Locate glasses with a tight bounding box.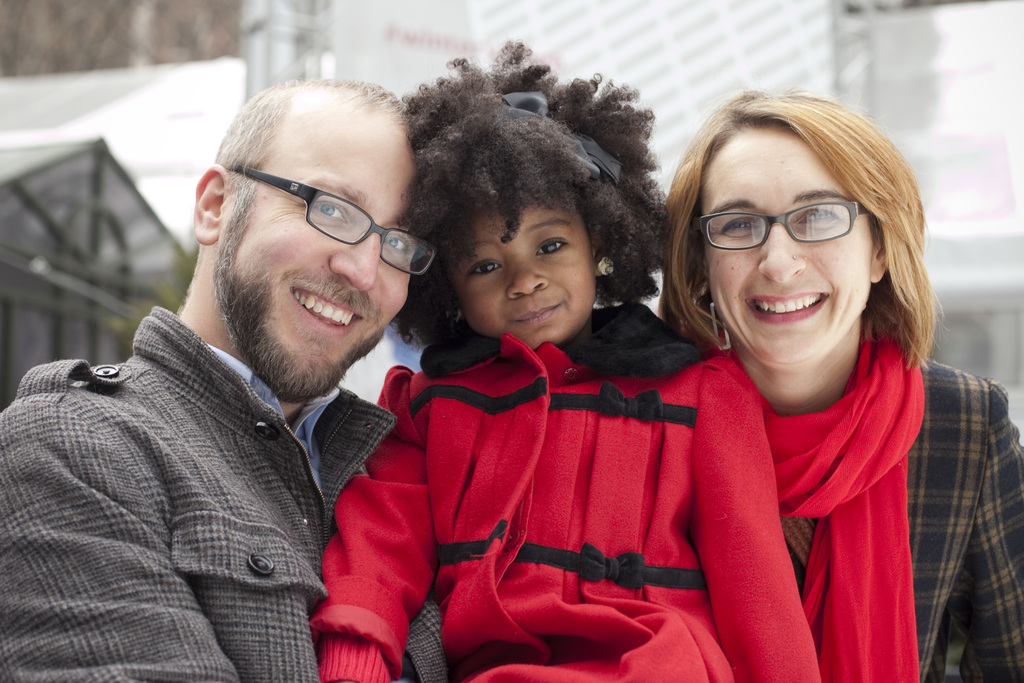
Rect(692, 199, 870, 251).
